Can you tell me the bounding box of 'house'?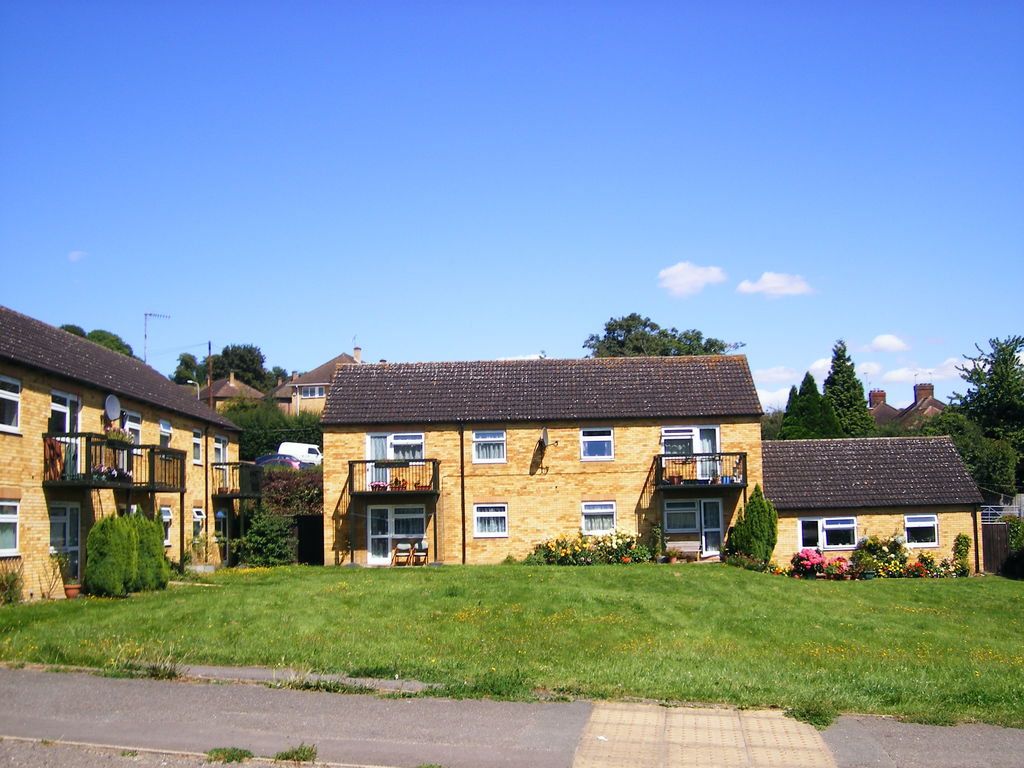
locate(0, 303, 251, 620).
